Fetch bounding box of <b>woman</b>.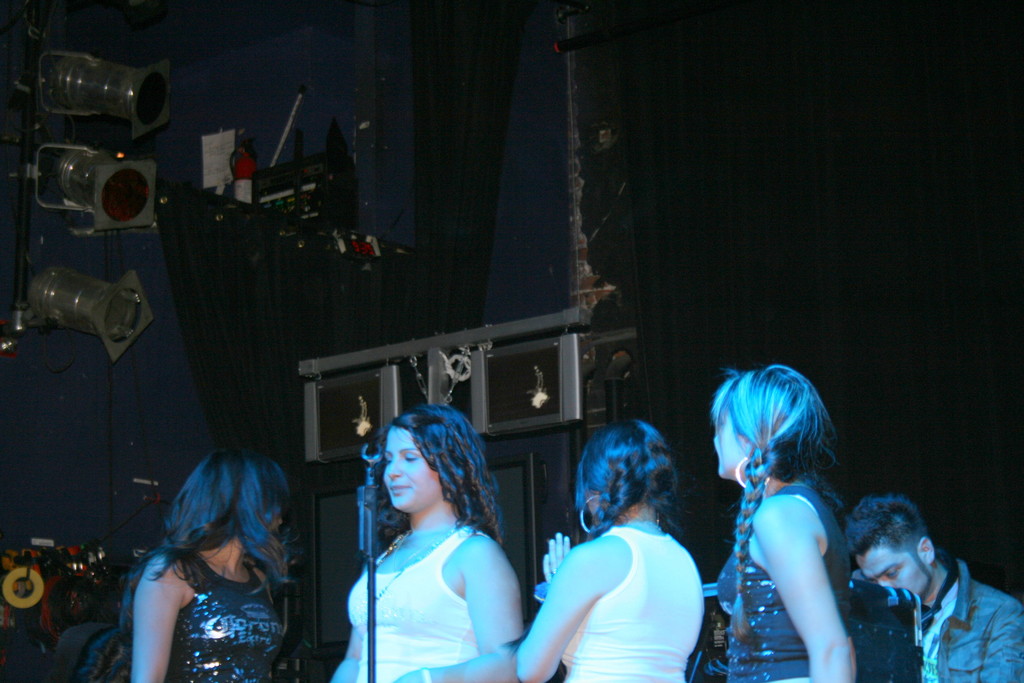
Bbox: crop(515, 419, 705, 682).
